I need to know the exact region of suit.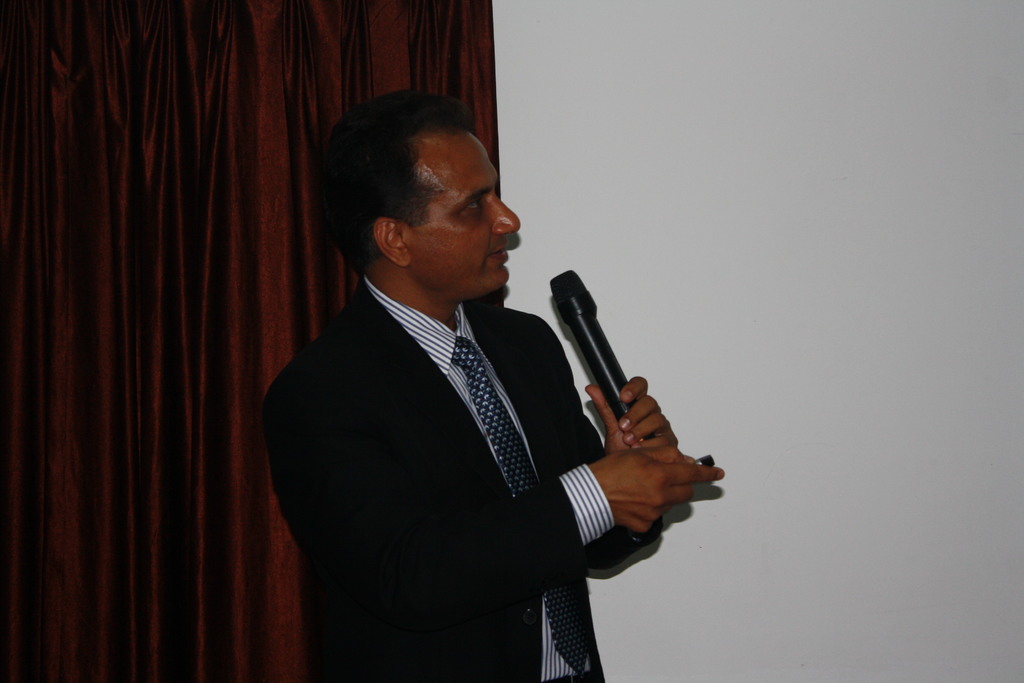
Region: (x1=264, y1=165, x2=692, y2=670).
